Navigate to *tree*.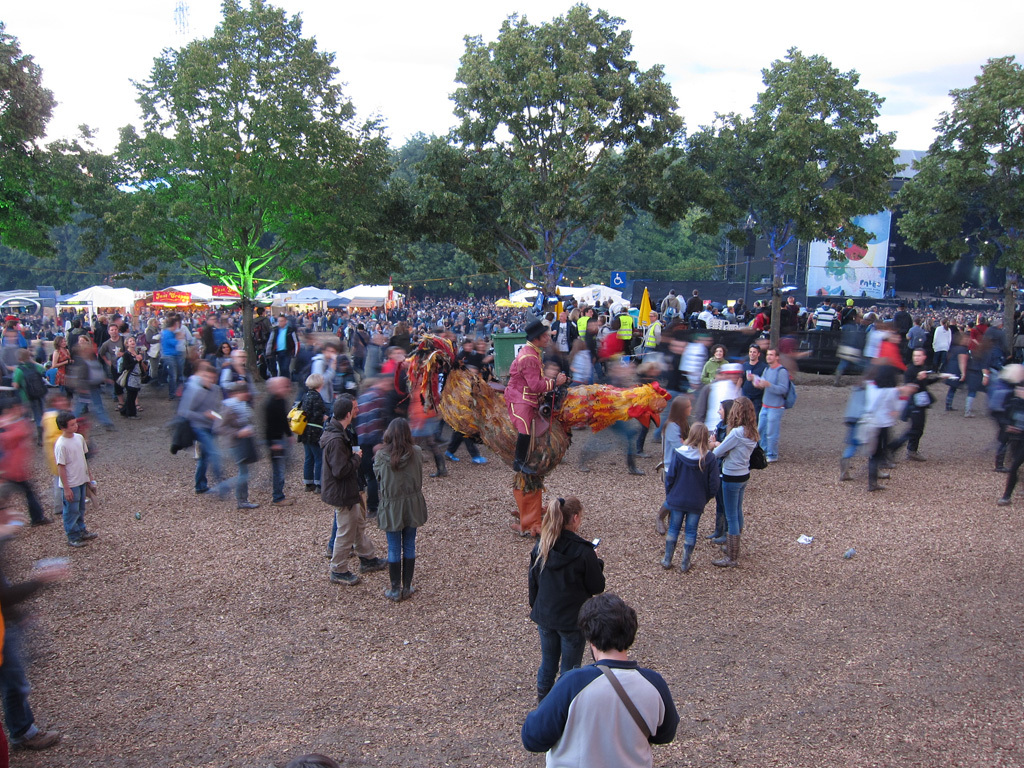
Navigation target: [98, 0, 408, 311].
